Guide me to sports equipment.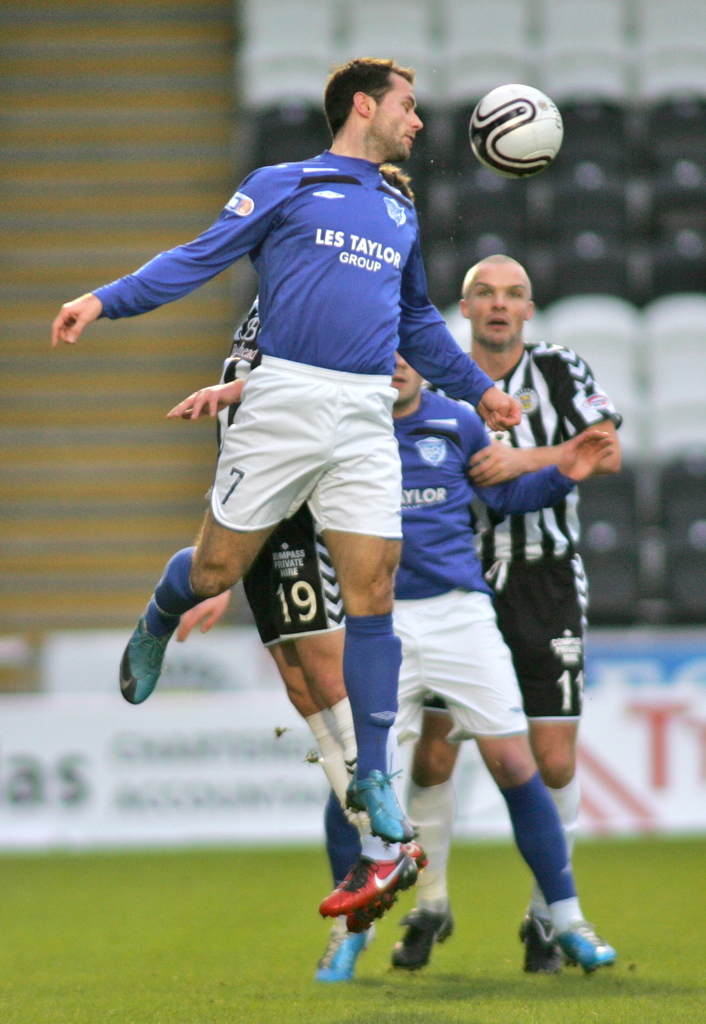
Guidance: Rect(549, 920, 616, 982).
